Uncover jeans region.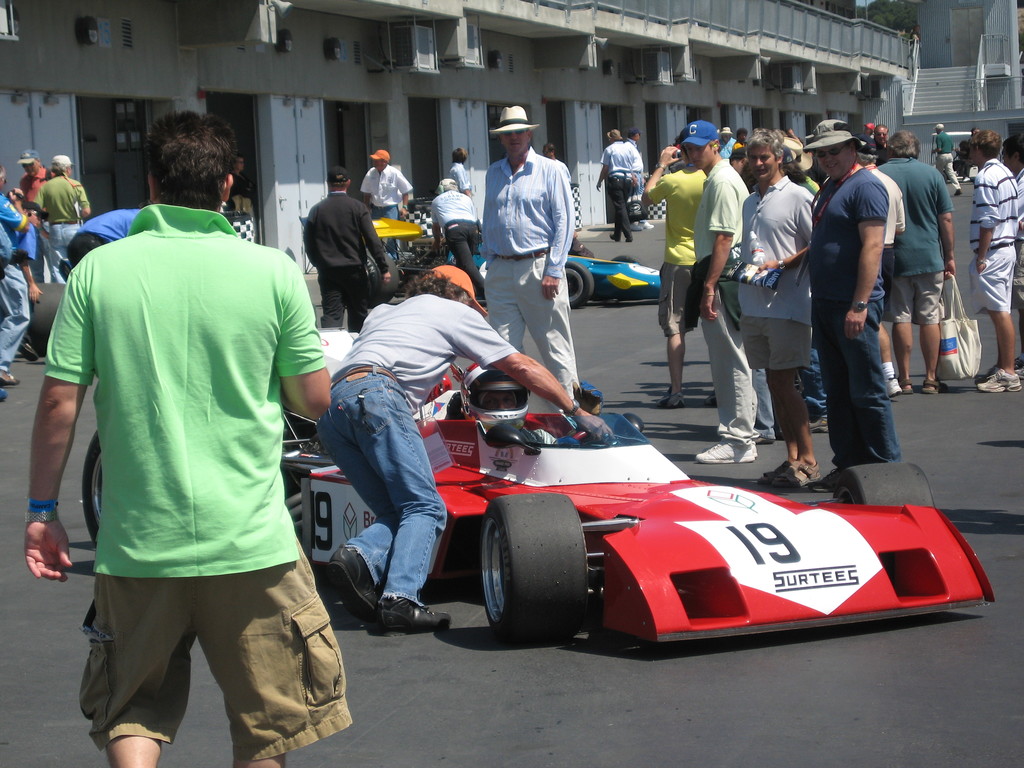
Uncovered: [x1=812, y1=296, x2=900, y2=472].
